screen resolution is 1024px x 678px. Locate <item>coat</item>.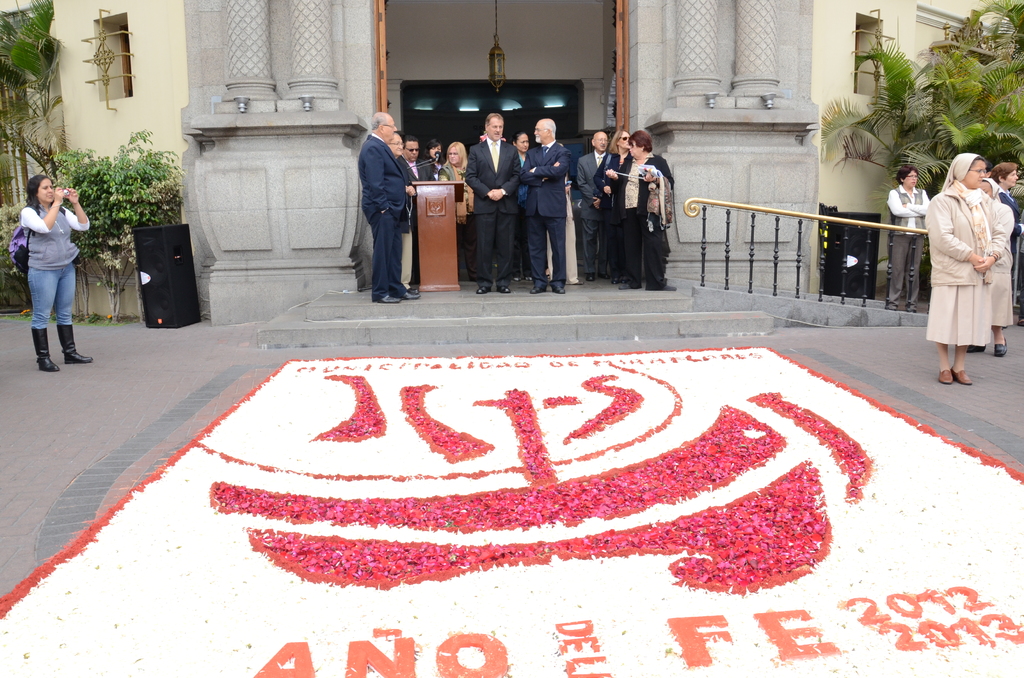
(930,183,1000,284).
